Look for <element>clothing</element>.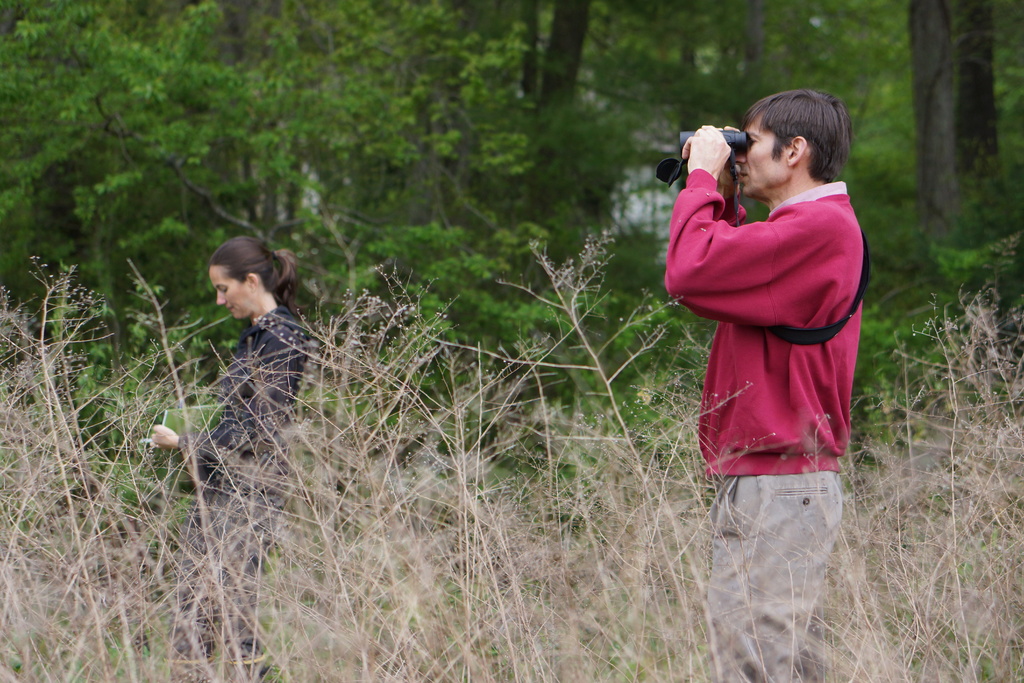
Found: 164, 307, 305, 682.
